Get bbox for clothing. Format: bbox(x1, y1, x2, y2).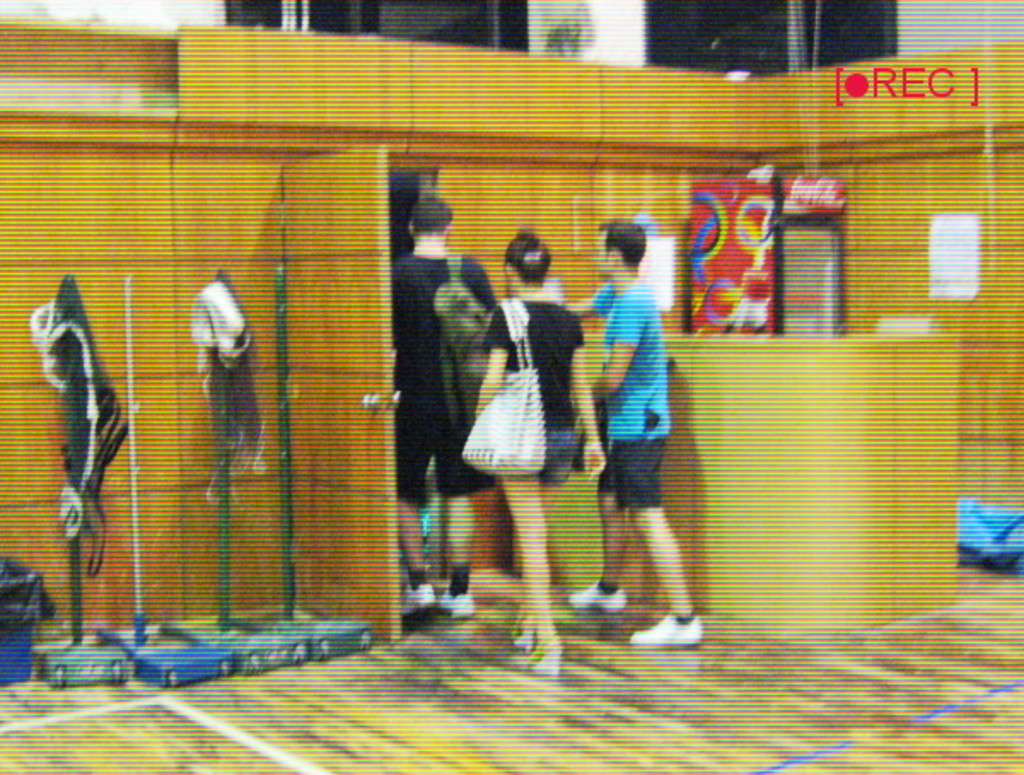
bbox(466, 261, 587, 580).
